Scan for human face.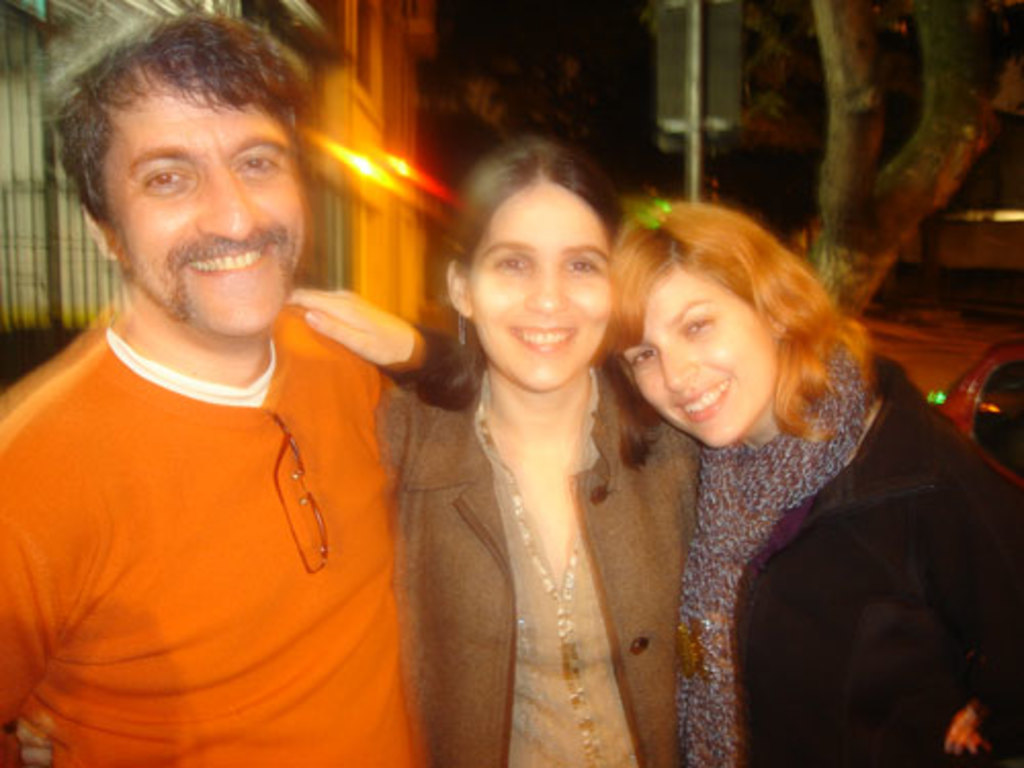
Scan result: <bbox>469, 186, 614, 393</bbox>.
